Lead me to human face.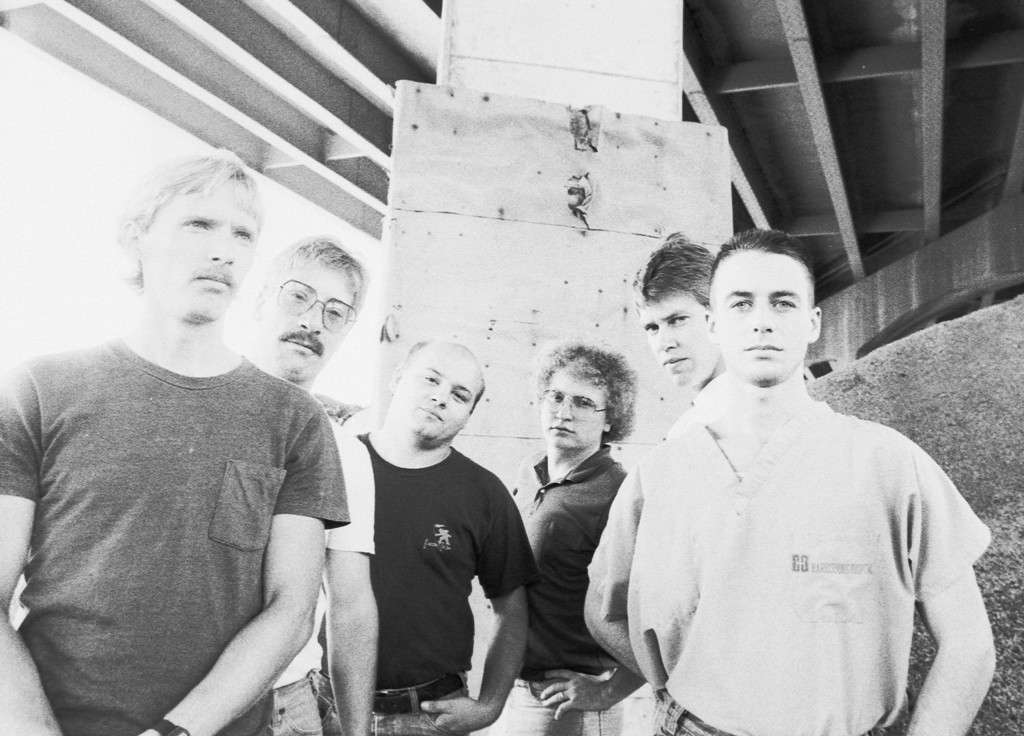
Lead to [x1=720, y1=250, x2=810, y2=380].
